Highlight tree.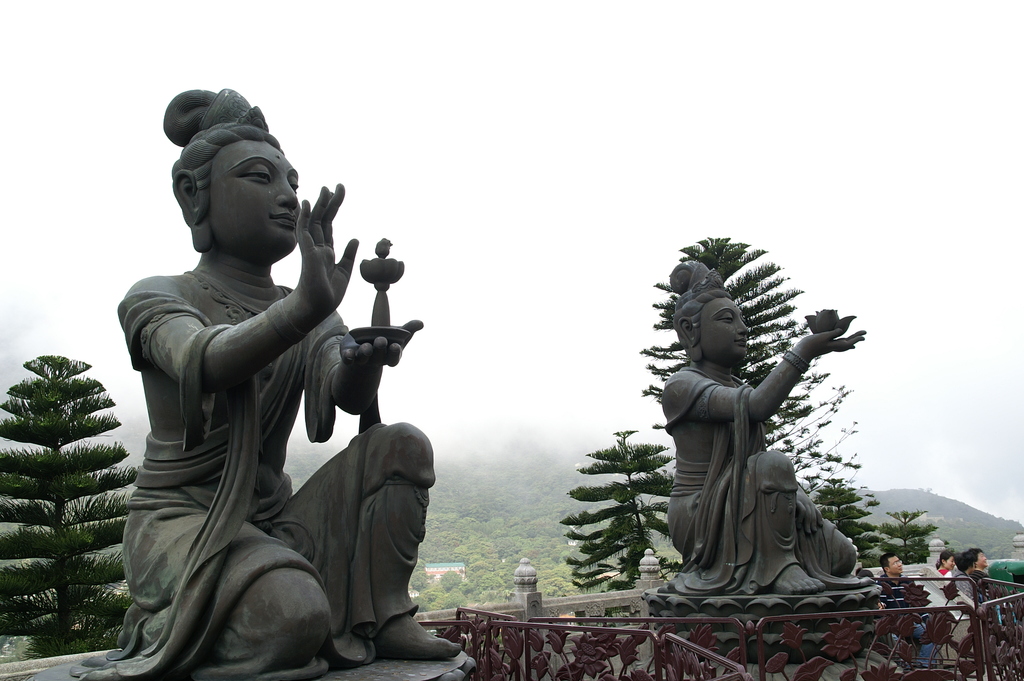
Highlighted region: detection(823, 484, 883, 571).
